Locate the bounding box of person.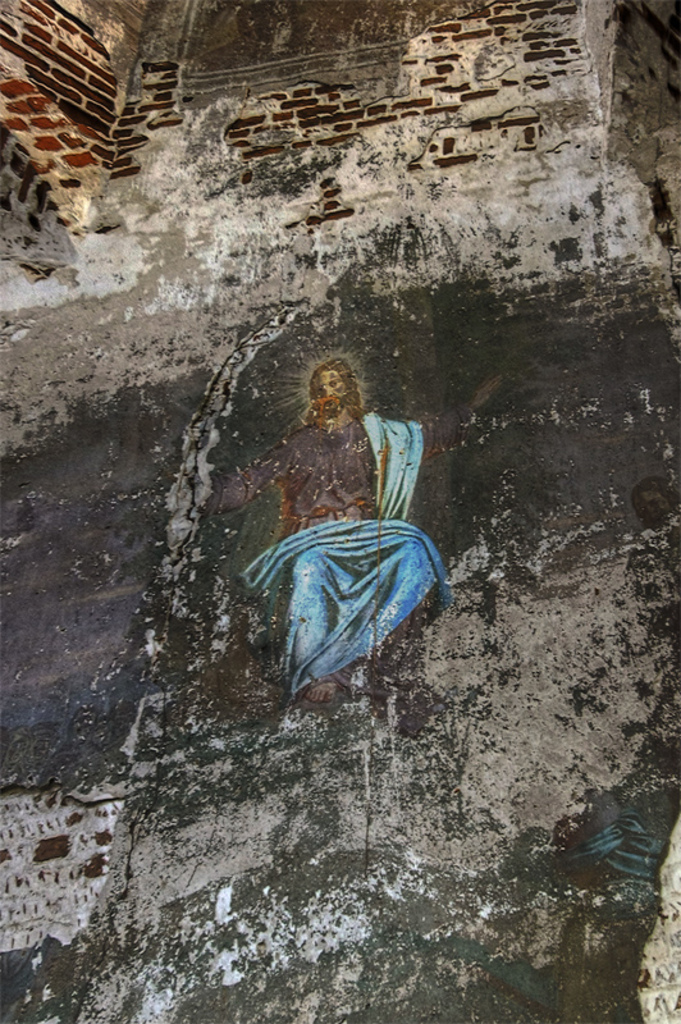
Bounding box: x1=219 y1=353 x2=438 y2=741.
